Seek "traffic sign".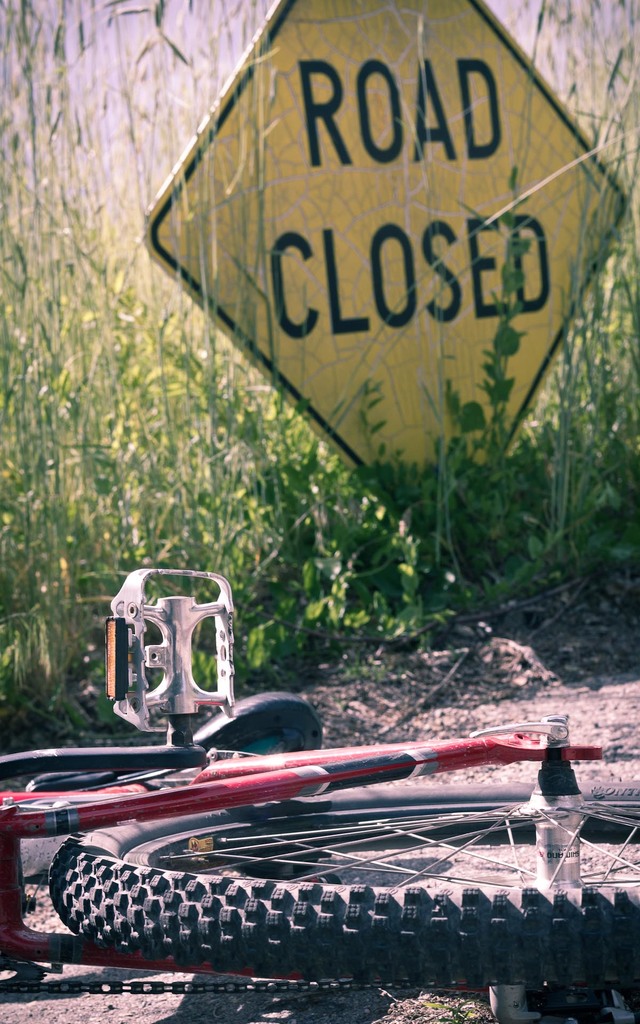
(141,0,632,533).
